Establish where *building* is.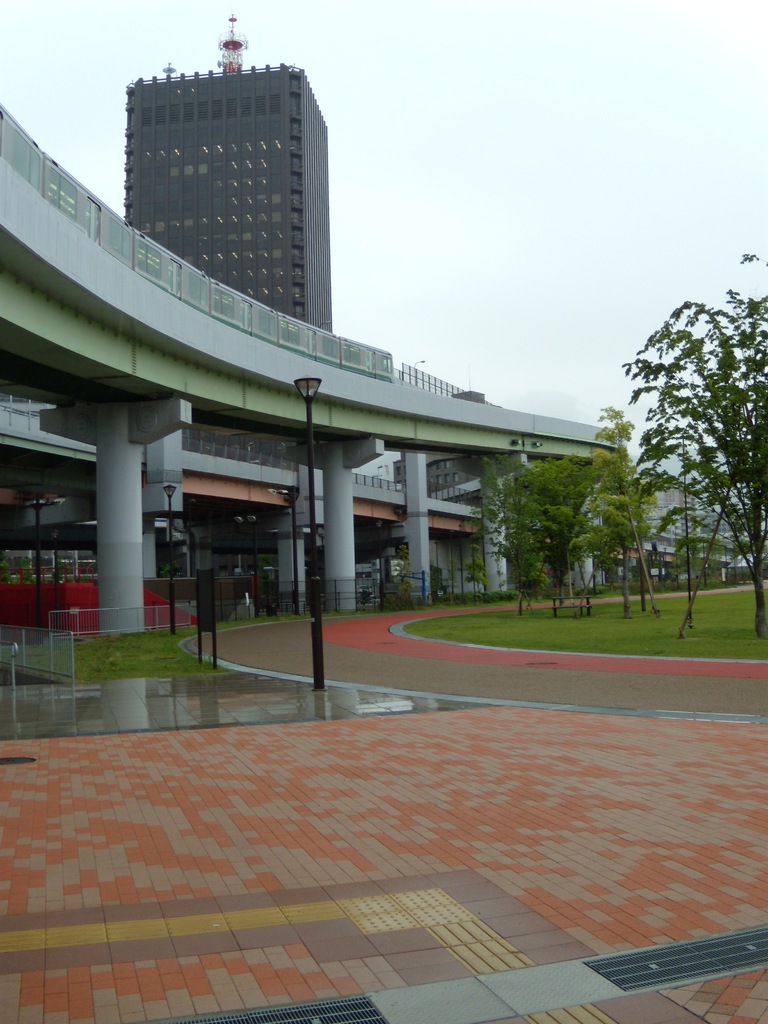
Established at left=0, top=102, right=618, bottom=639.
